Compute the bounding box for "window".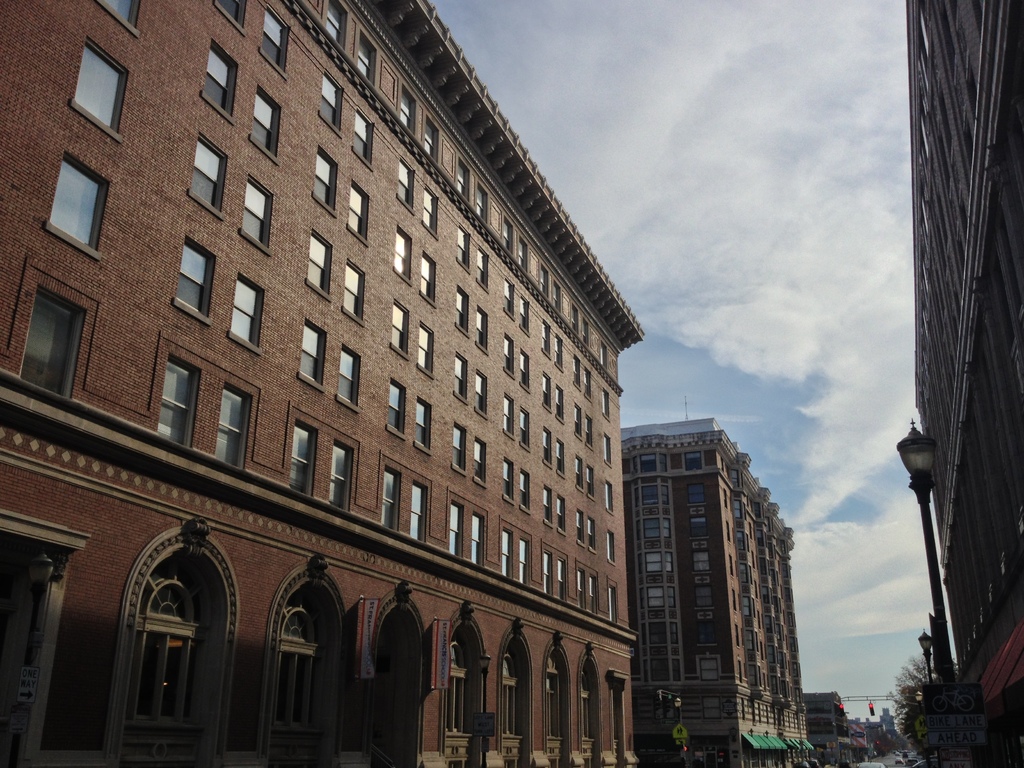
(694,624,719,643).
